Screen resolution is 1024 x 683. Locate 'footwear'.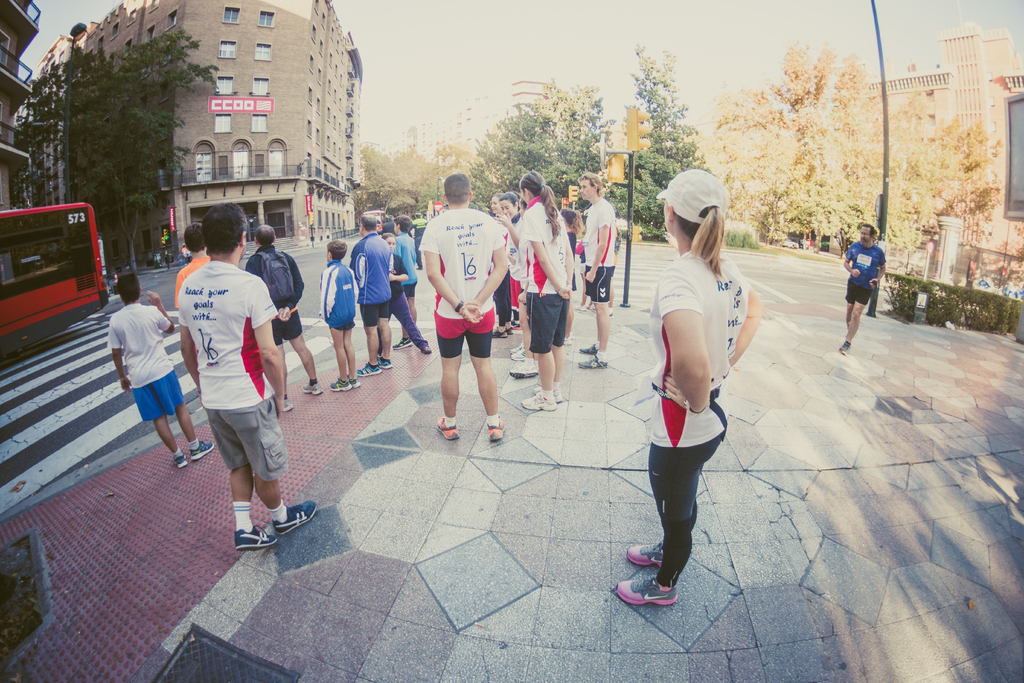
l=518, t=393, r=554, b=414.
